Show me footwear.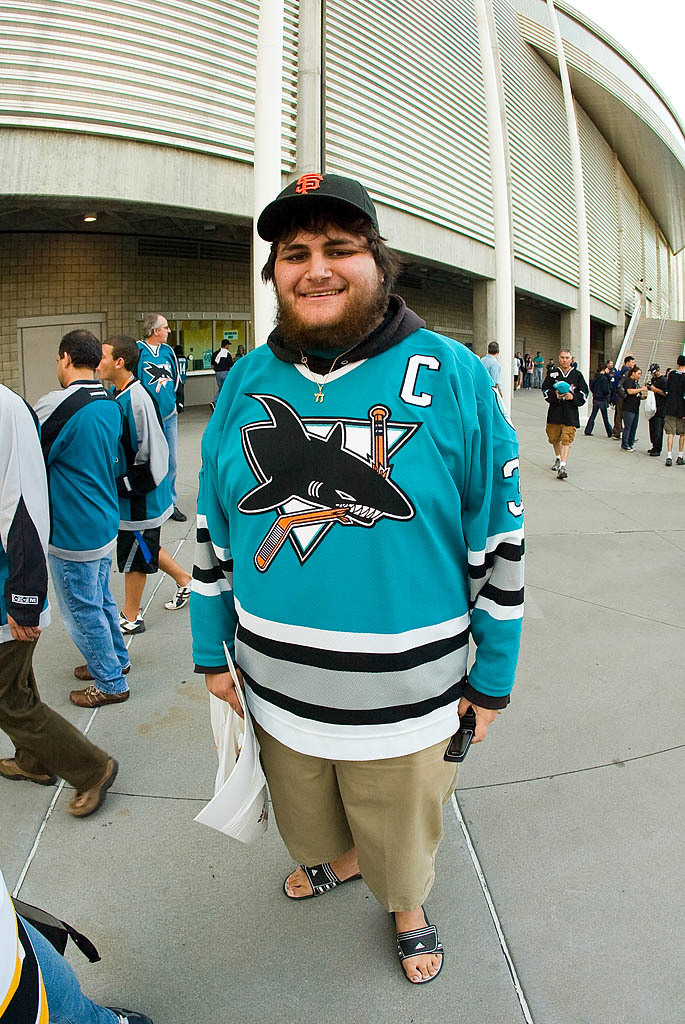
footwear is here: [166,501,189,524].
